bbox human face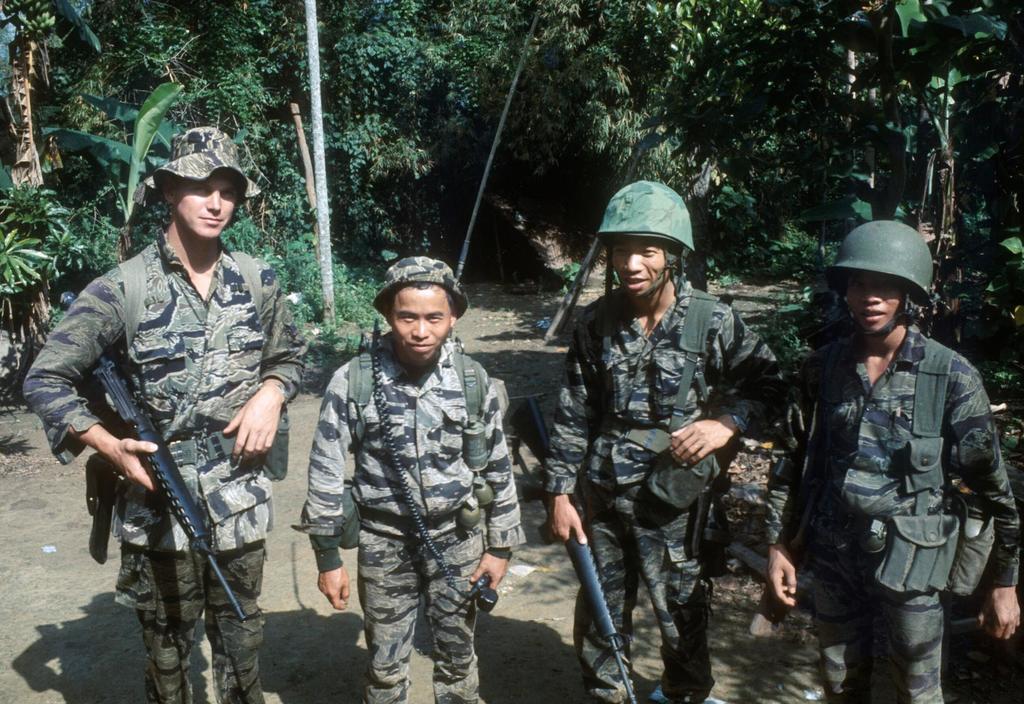
[left=389, top=281, right=452, bottom=357]
